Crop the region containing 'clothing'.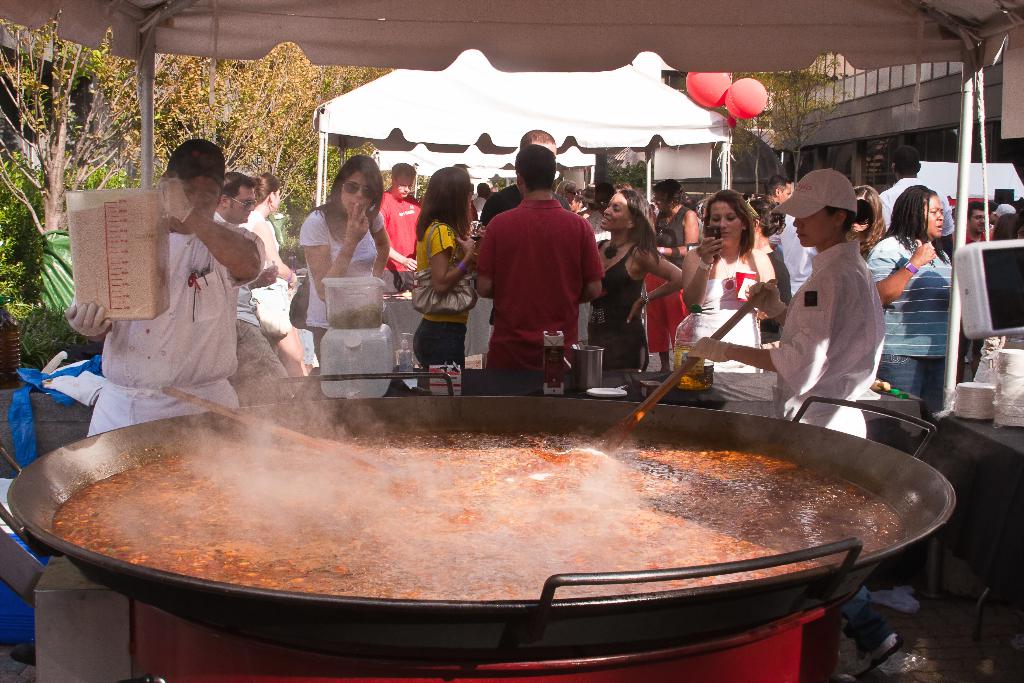
Crop region: box(673, 242, 756, 370).
